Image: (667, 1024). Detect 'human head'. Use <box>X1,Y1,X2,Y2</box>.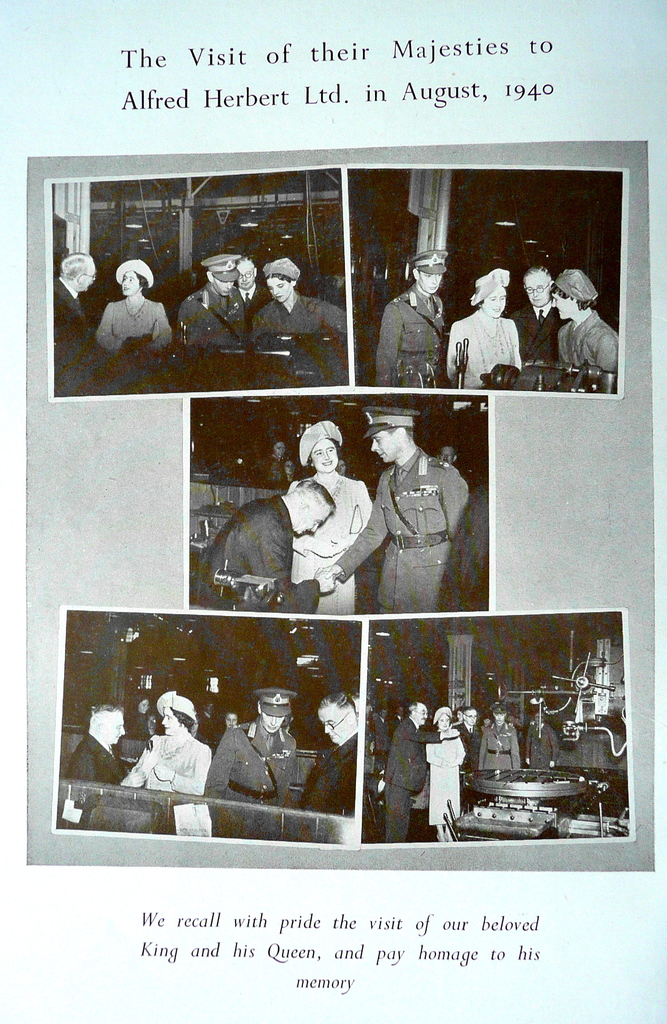
<box>534,712,549,722</box>.
